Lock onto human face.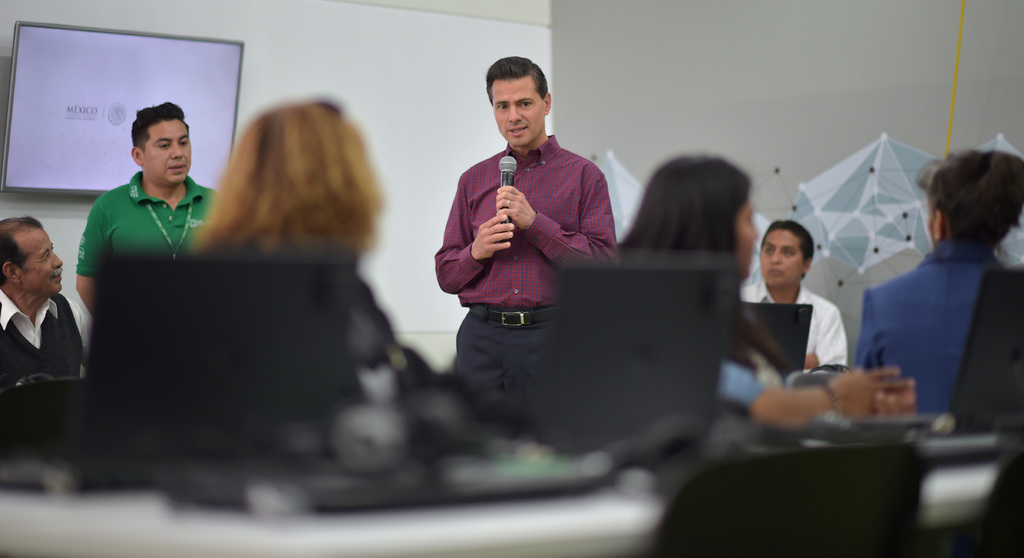
Locked: detection(10, 222, 63, 295).
